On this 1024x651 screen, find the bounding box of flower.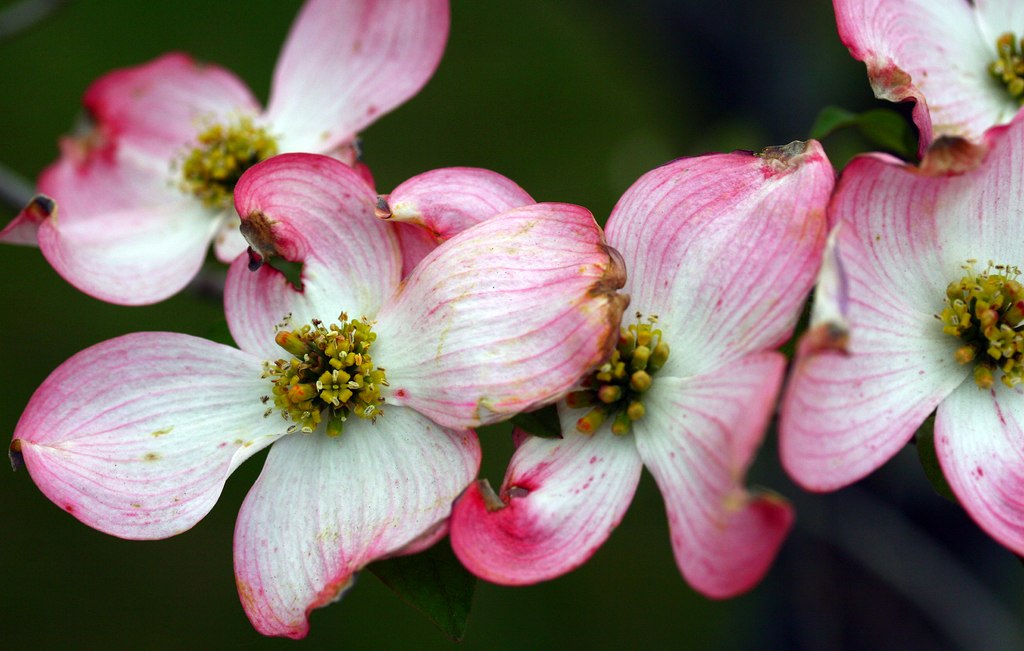
Bounding box: 771,104,1023,563.
